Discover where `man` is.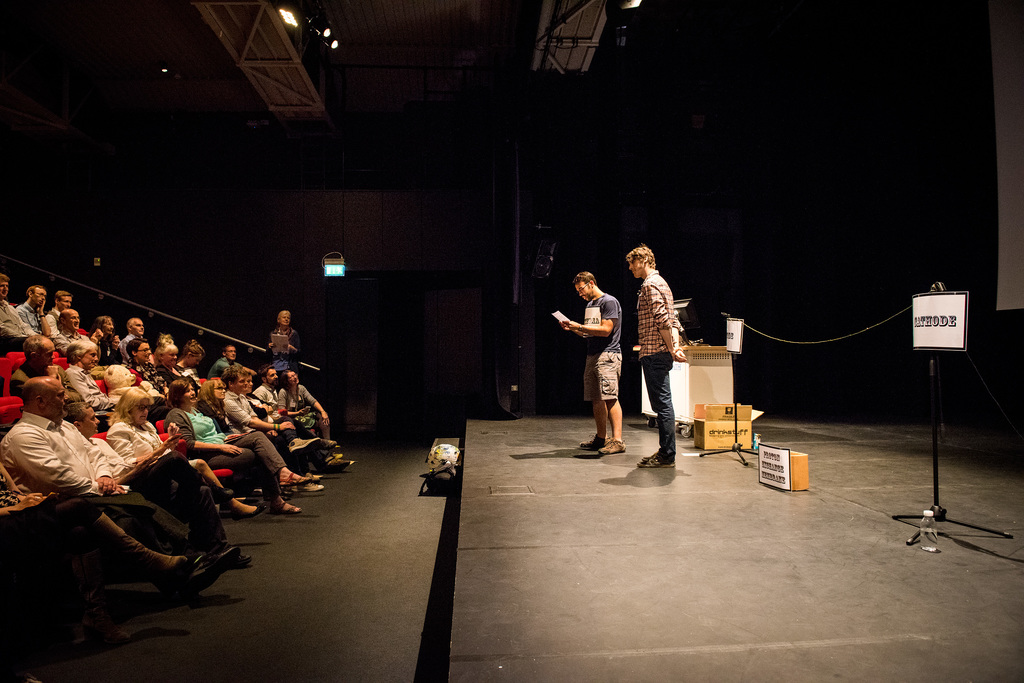
Discovered at l=63, t=333, r=120, b=422.
